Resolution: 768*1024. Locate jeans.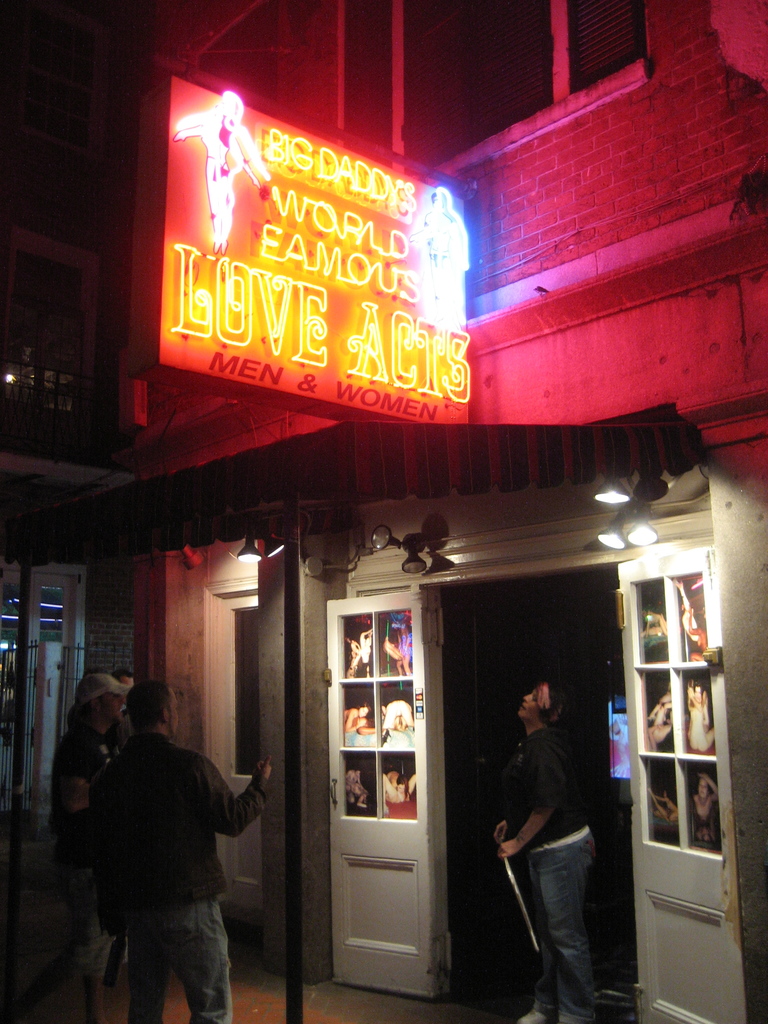
select_region(504, 819, 623, 1012).
